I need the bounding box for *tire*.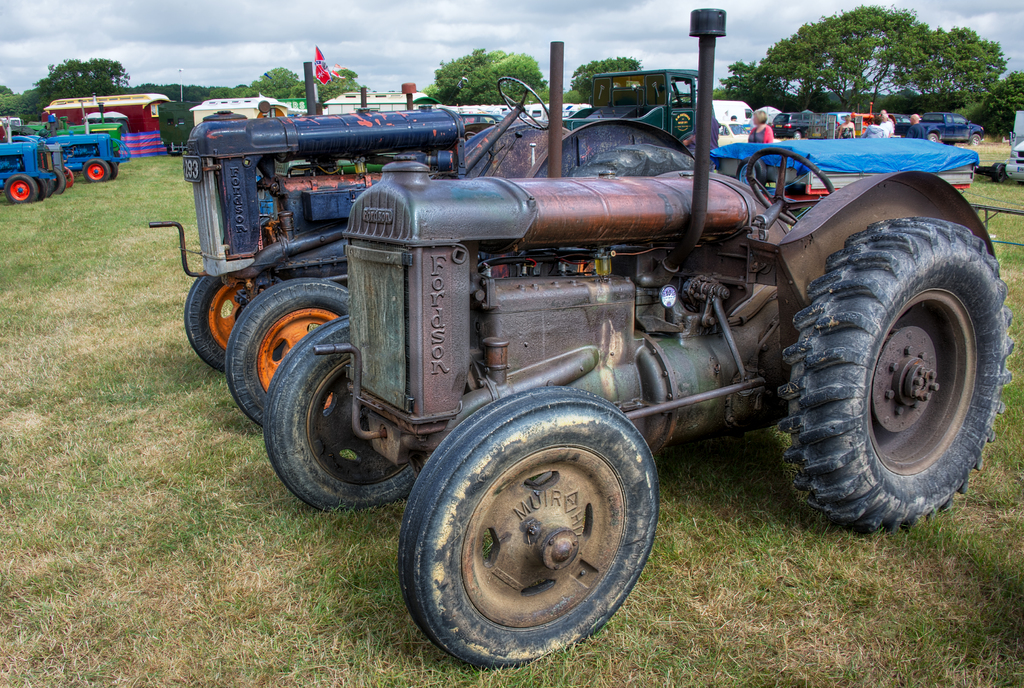
Here it is: 83, 154, 109, 184.
